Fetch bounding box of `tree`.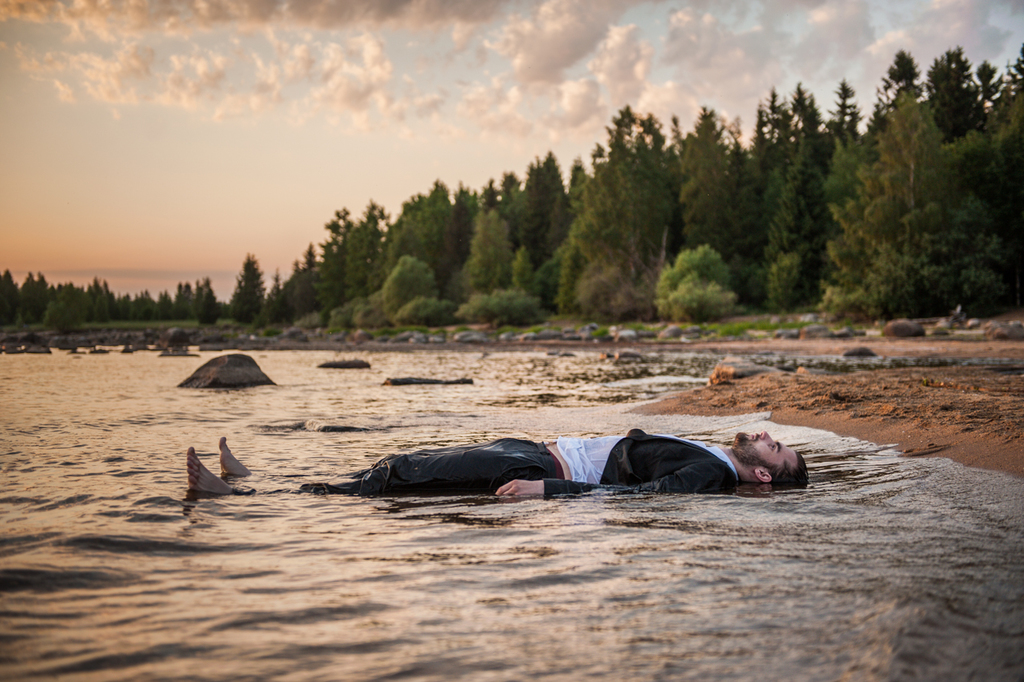
Bbox: <bbox>226, 250, 274, 335</bbox>.
